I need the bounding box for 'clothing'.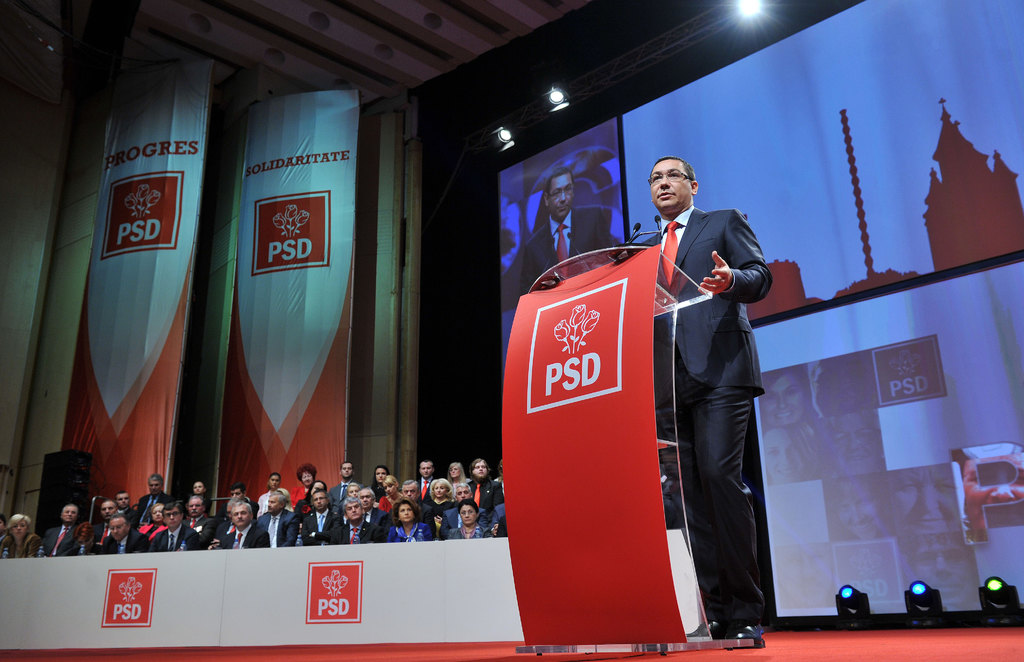
Here it is: 332,517,377,546.
